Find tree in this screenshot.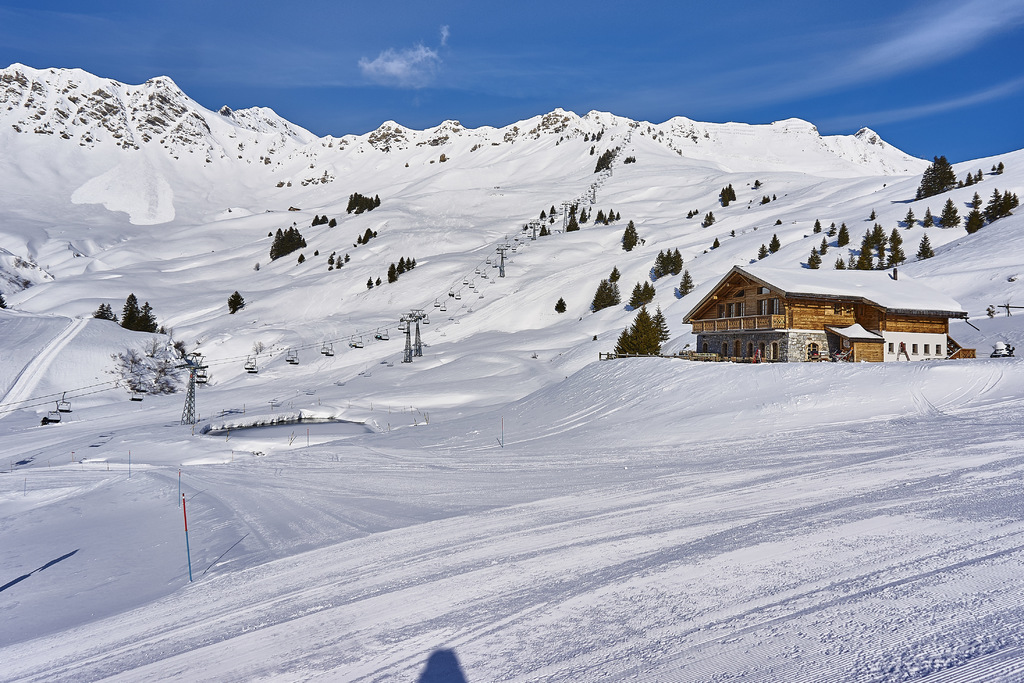
The bounding box for tree is [x1=656, y1=248, x2=684, y2=274].
